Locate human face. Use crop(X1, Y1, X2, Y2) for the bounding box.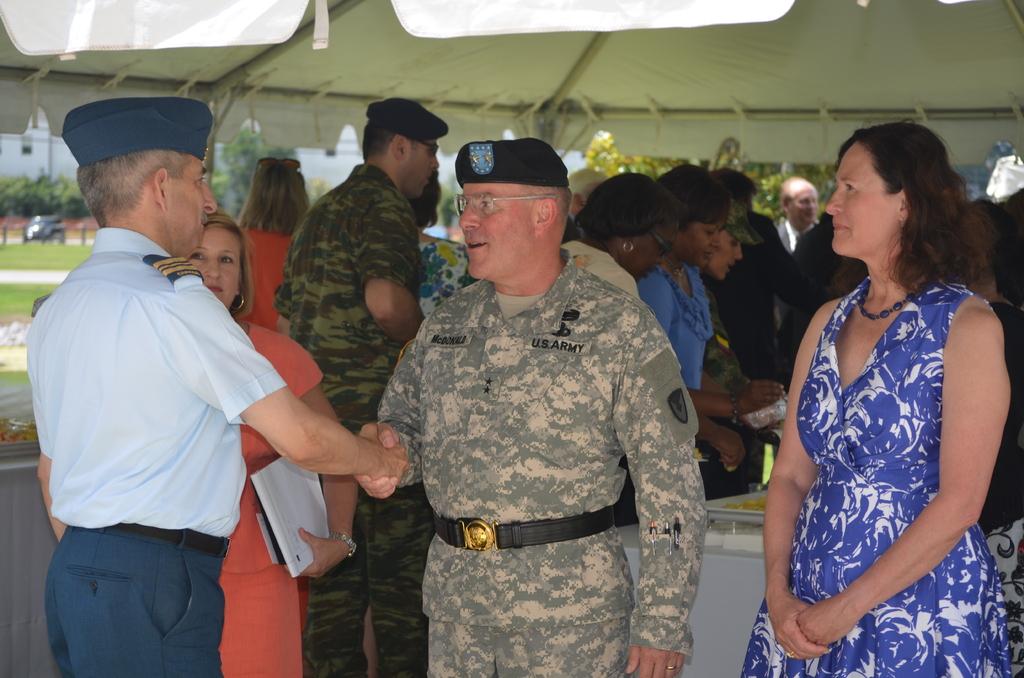
crop(157, 161, 220, 257).
